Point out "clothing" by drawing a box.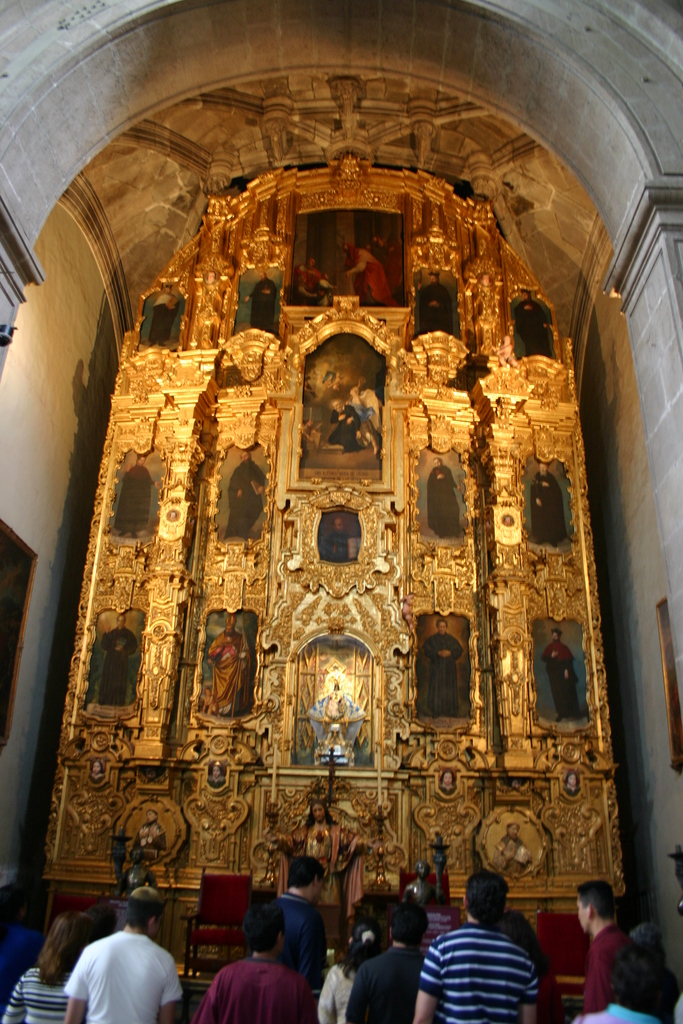
locate(493, 834, 531, 872).
